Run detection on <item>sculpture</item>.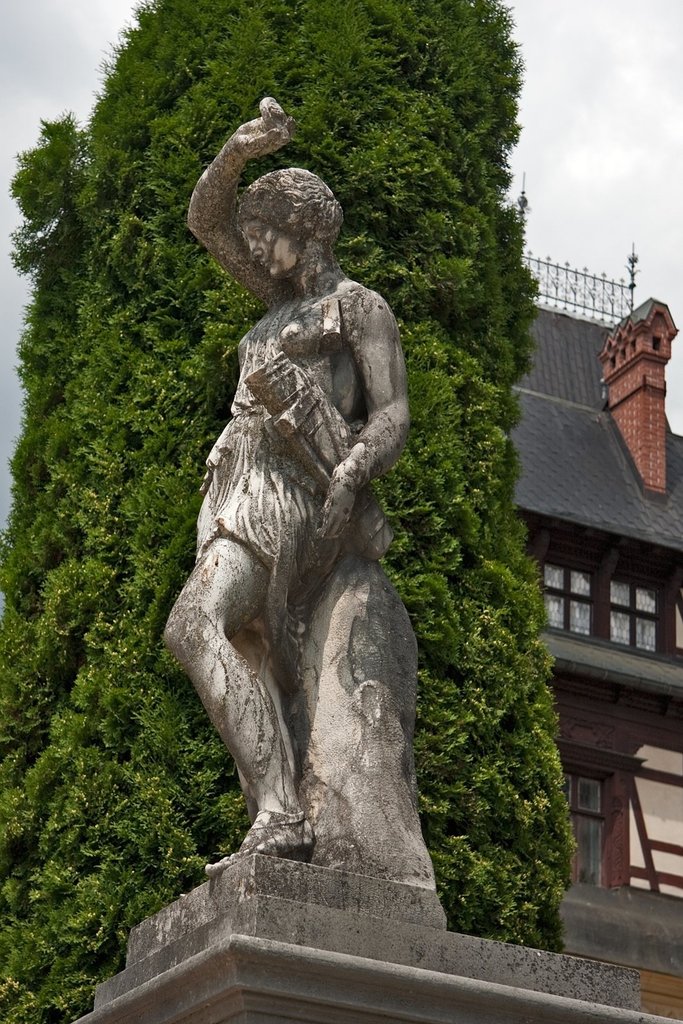
Result: 151,63,447,916.
